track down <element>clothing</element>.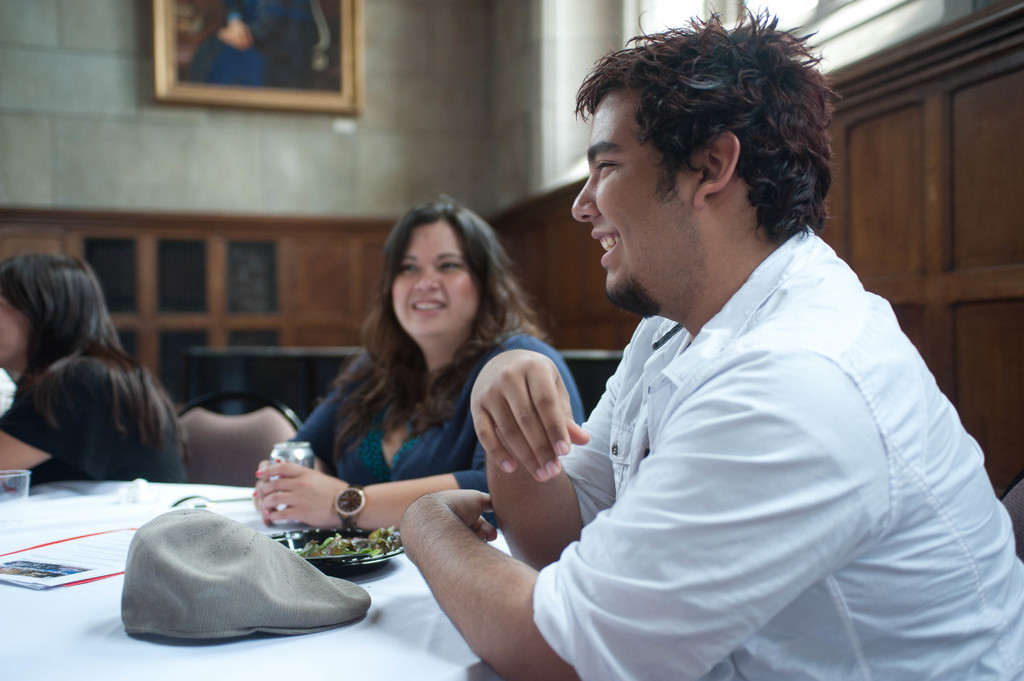
Tracked to l=292, t=330, r=582, b=533.
